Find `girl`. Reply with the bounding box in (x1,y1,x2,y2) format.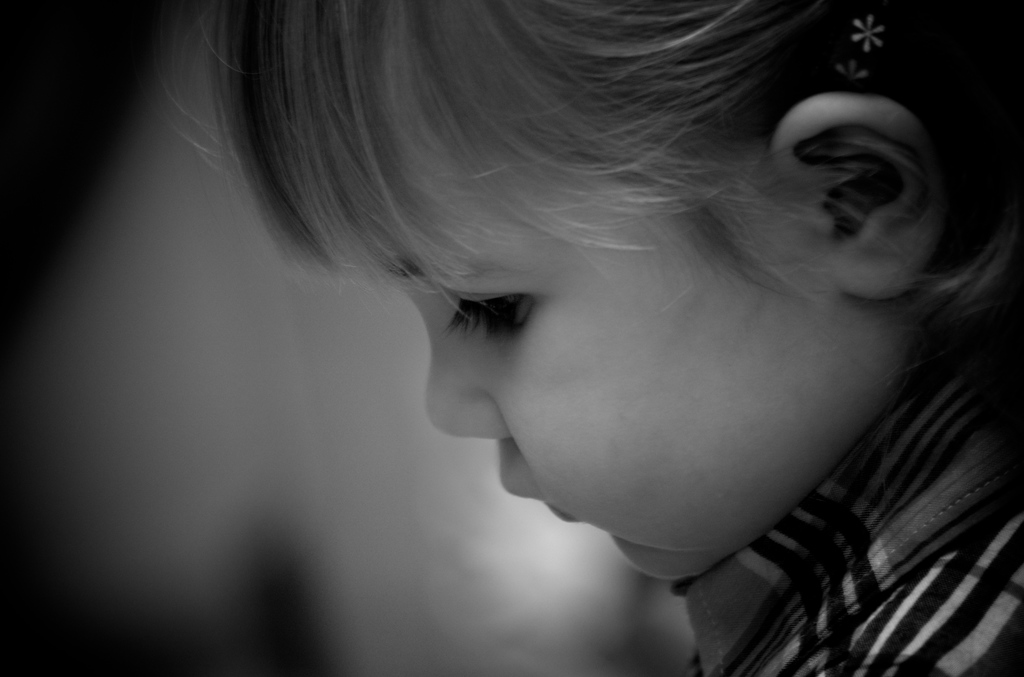
(155,0,1023,676).
